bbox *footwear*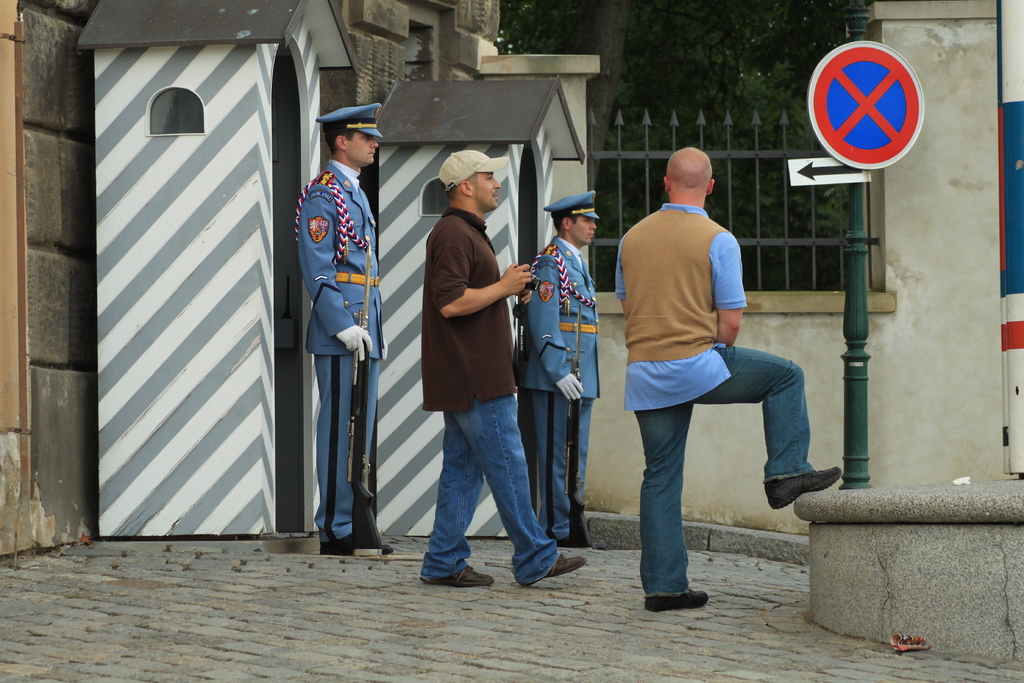
<bbox>381, 545, 396, 554</bbox>
